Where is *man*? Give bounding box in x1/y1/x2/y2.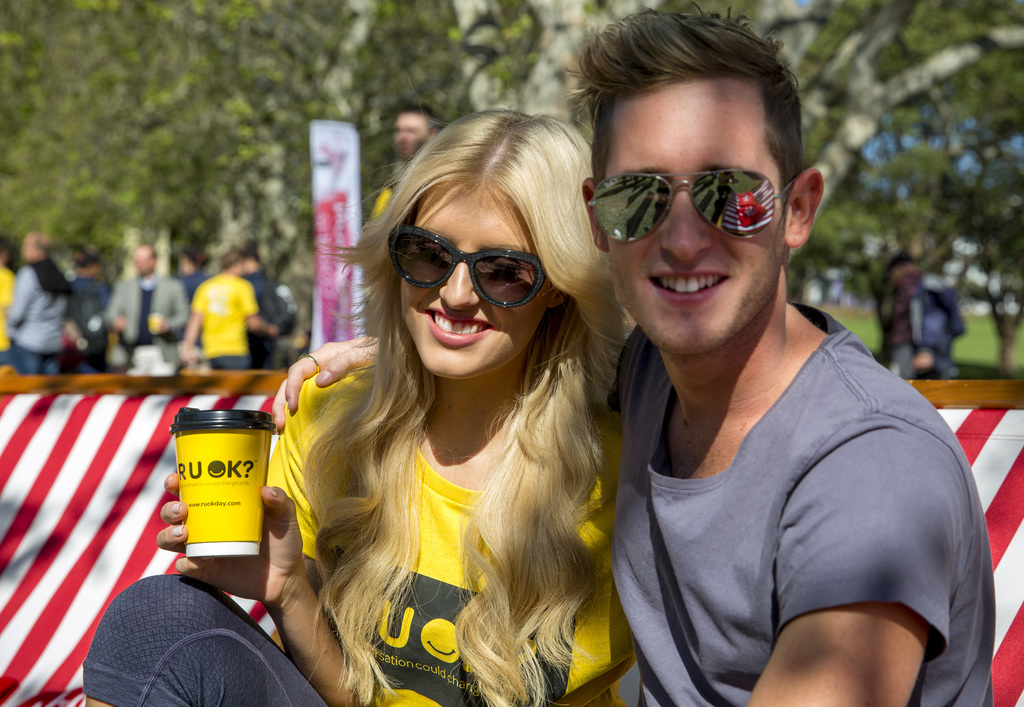
173/240/215/298.
